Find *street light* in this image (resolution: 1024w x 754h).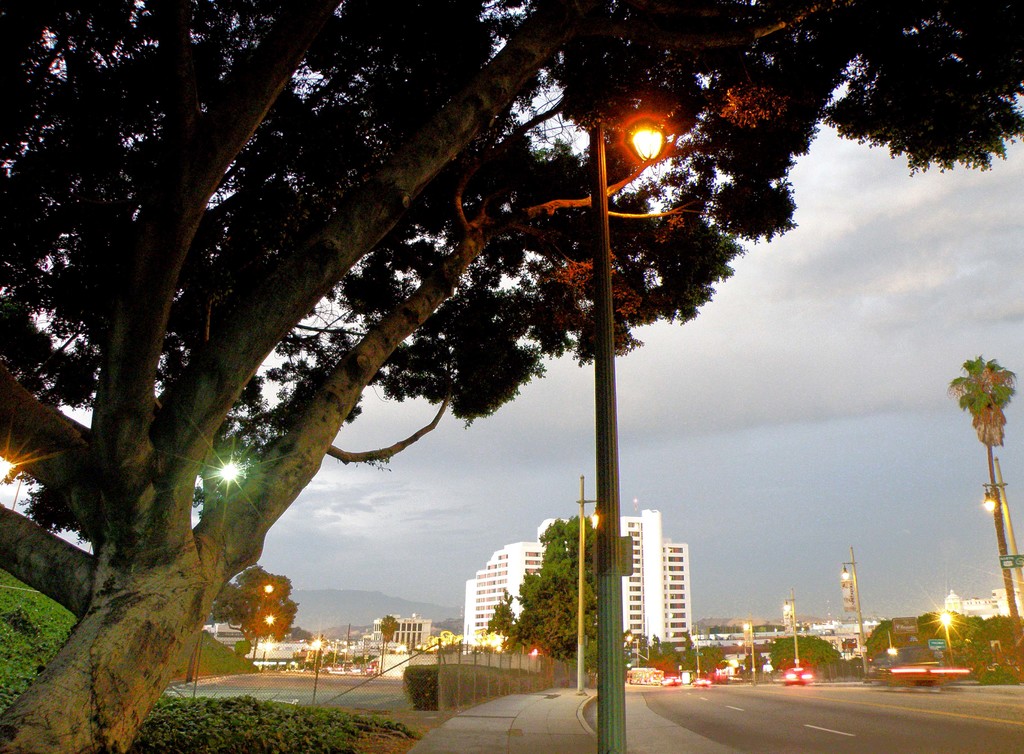
pyautogui.locateOnScreen(308, 636, 326, 700).
